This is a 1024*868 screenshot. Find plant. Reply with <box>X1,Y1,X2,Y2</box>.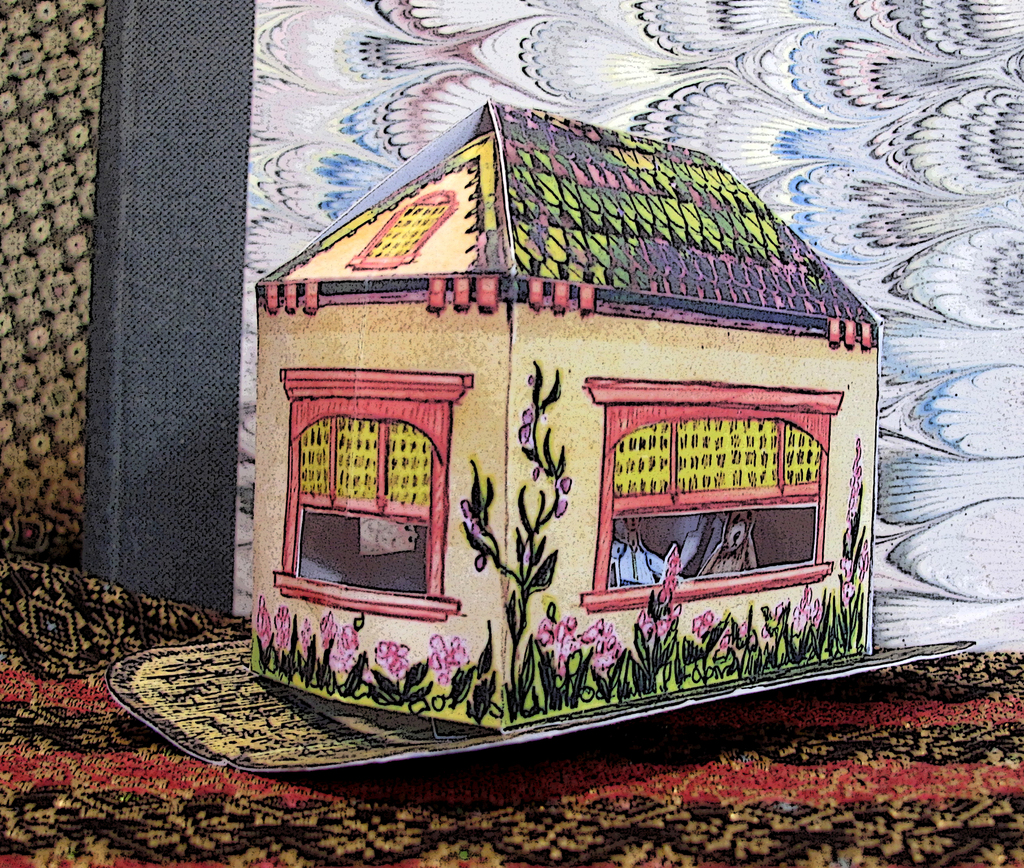
<box>332,633,364,702</box>.
